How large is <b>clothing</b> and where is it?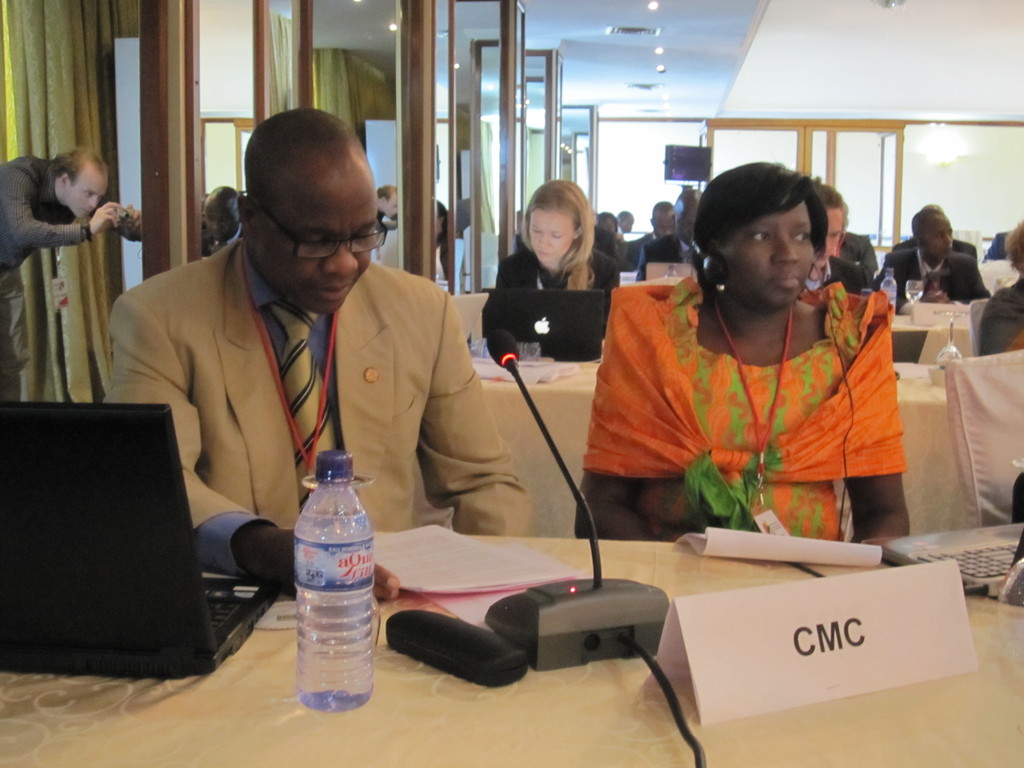
Bounding box: locate(470, 240, 629, 348).
